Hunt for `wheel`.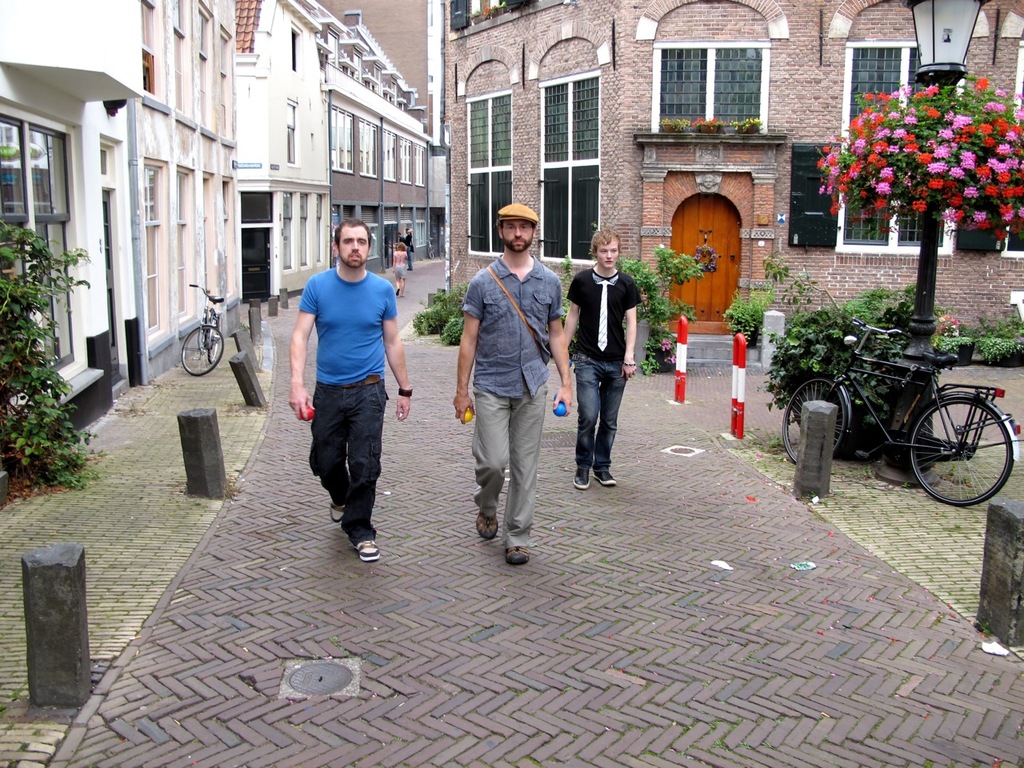
Hunted down at region(203, 320, 219, 366).
